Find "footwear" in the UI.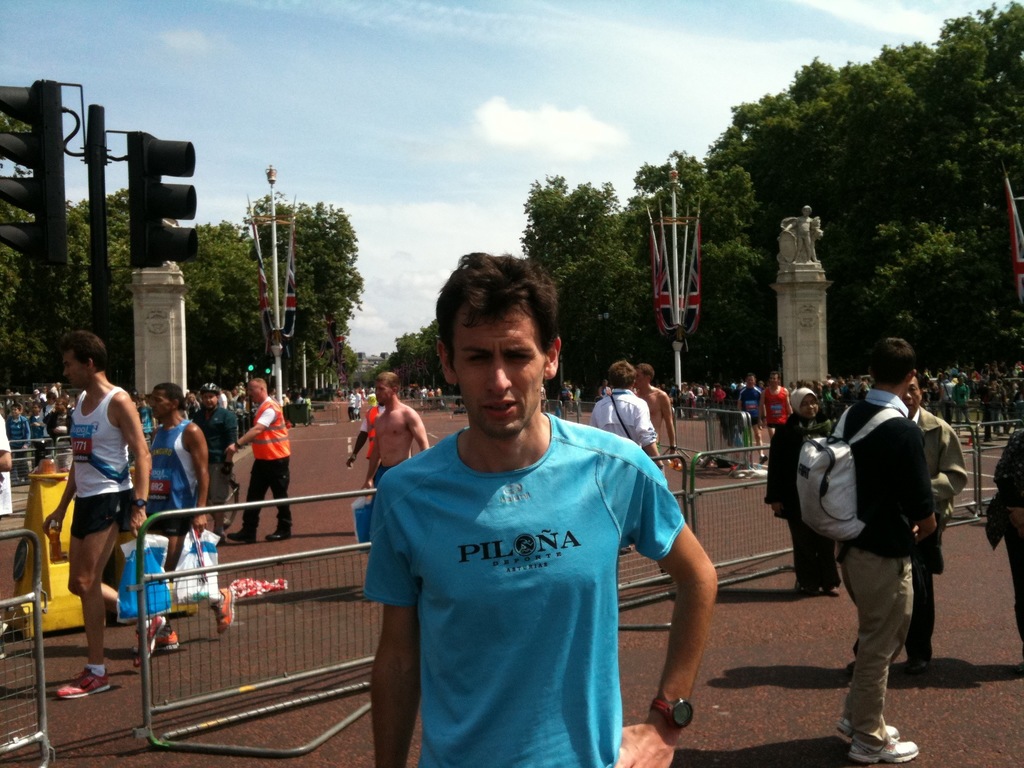
UI element at region(835, 719, 900, 736).
